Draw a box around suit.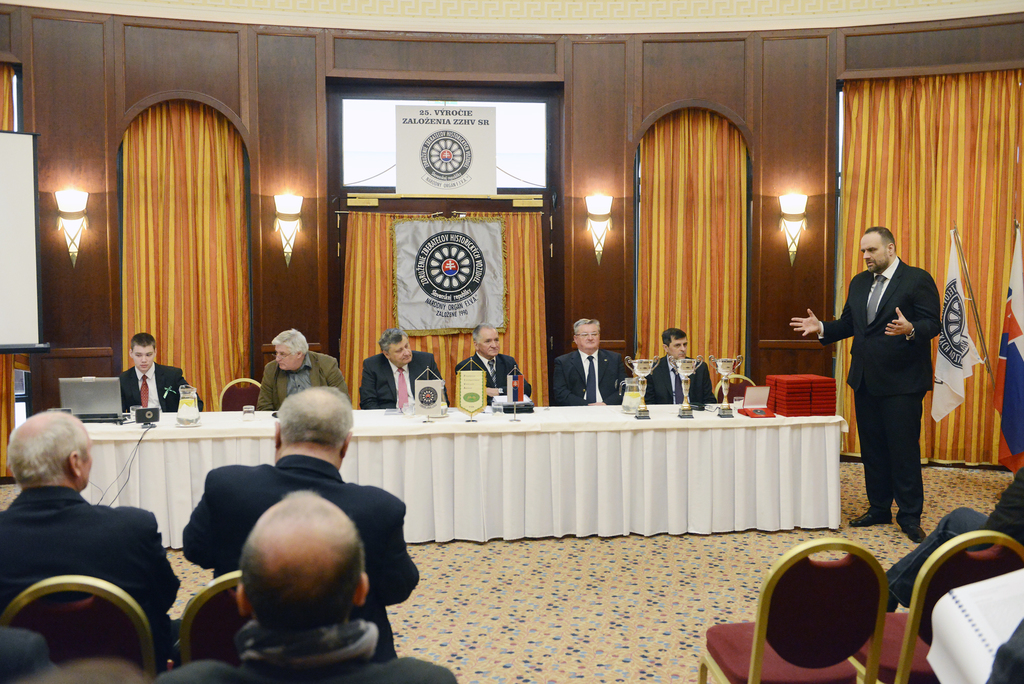
Rect(644, 357, 721, 407).
